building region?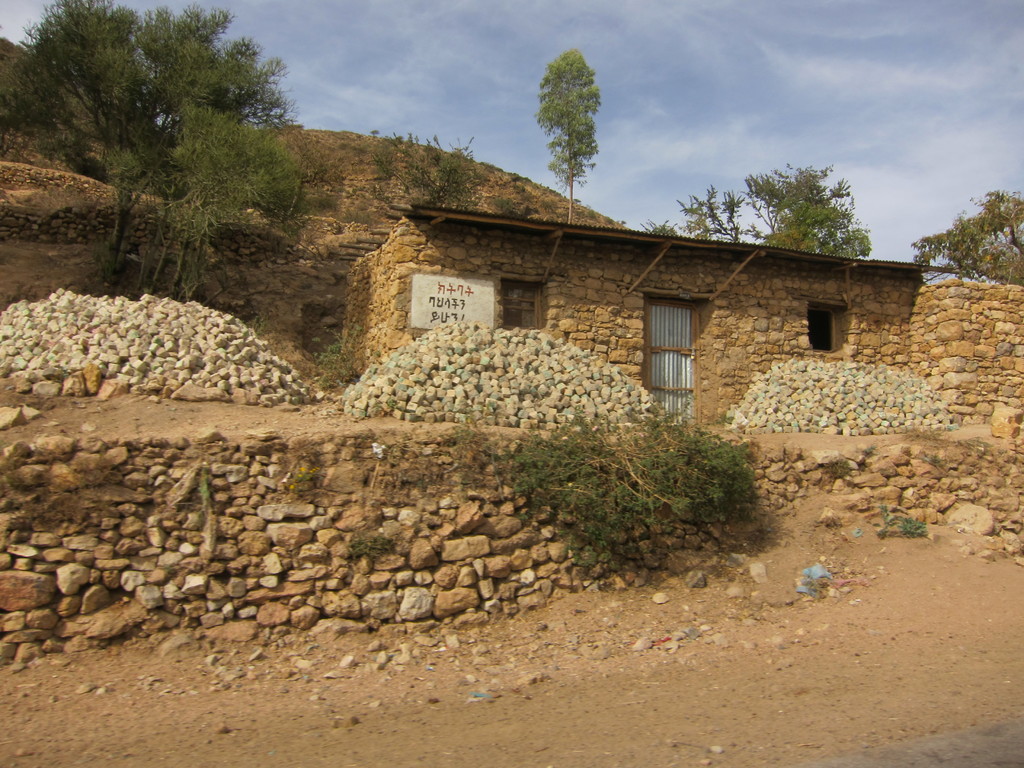
<bbox>334, 204, 956, 426</bbox>
